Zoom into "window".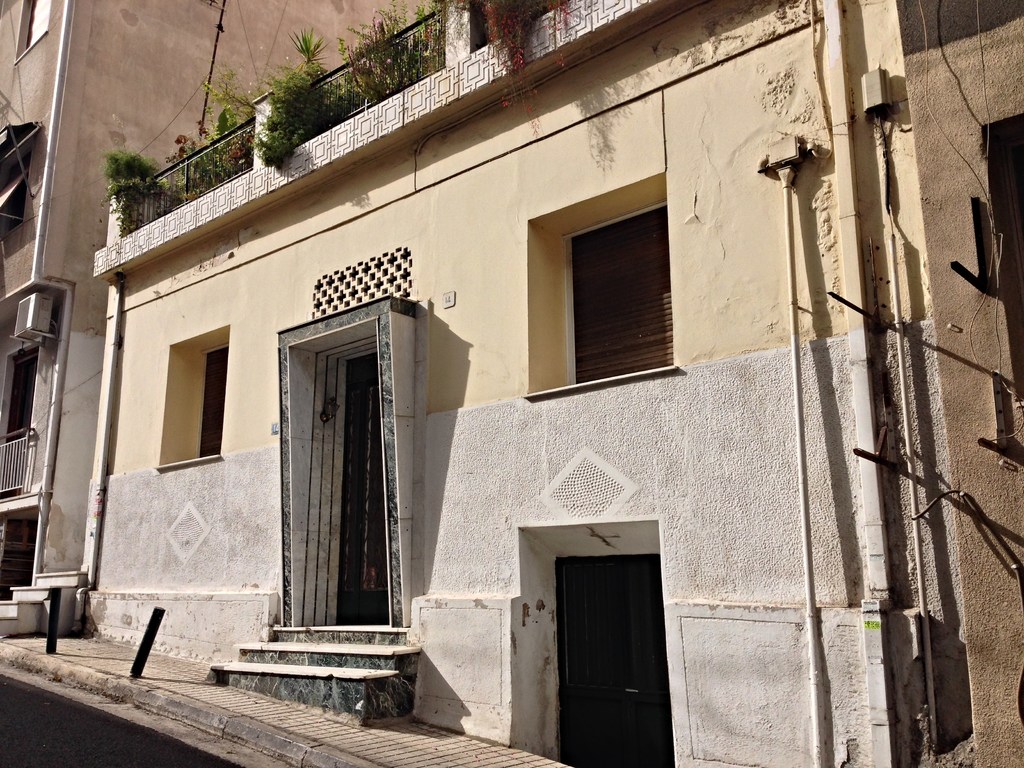
Zoom target: 8/0/55/62.
